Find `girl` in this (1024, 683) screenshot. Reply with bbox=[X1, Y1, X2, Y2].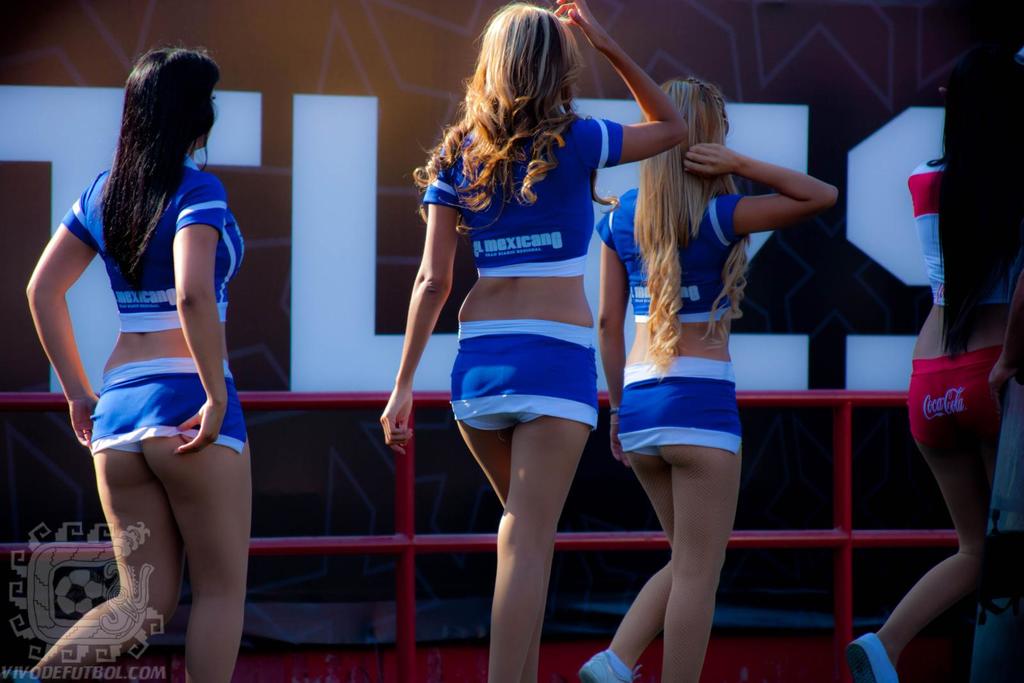
bbox=[382, 0, 688, 682].
